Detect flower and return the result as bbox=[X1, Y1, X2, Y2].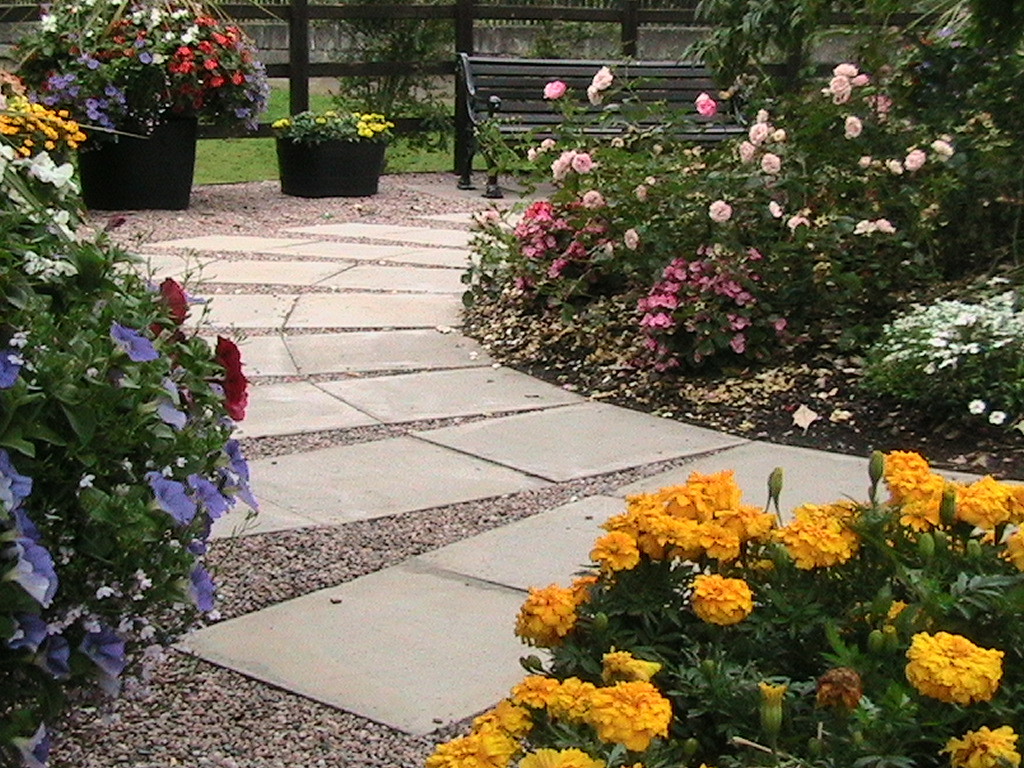
bbox=[843, 113, 862, 138].
